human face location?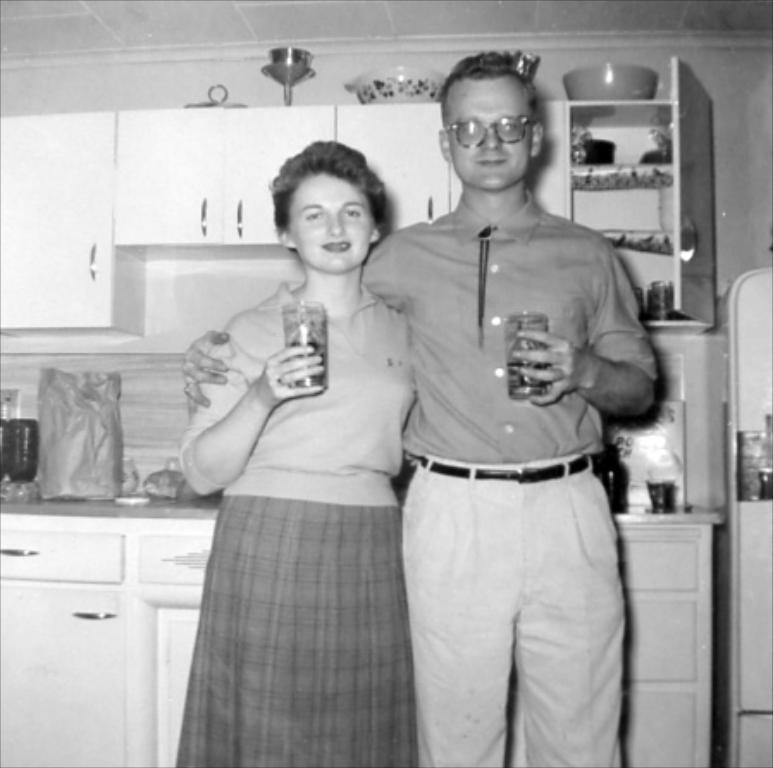
442:74:535:191
